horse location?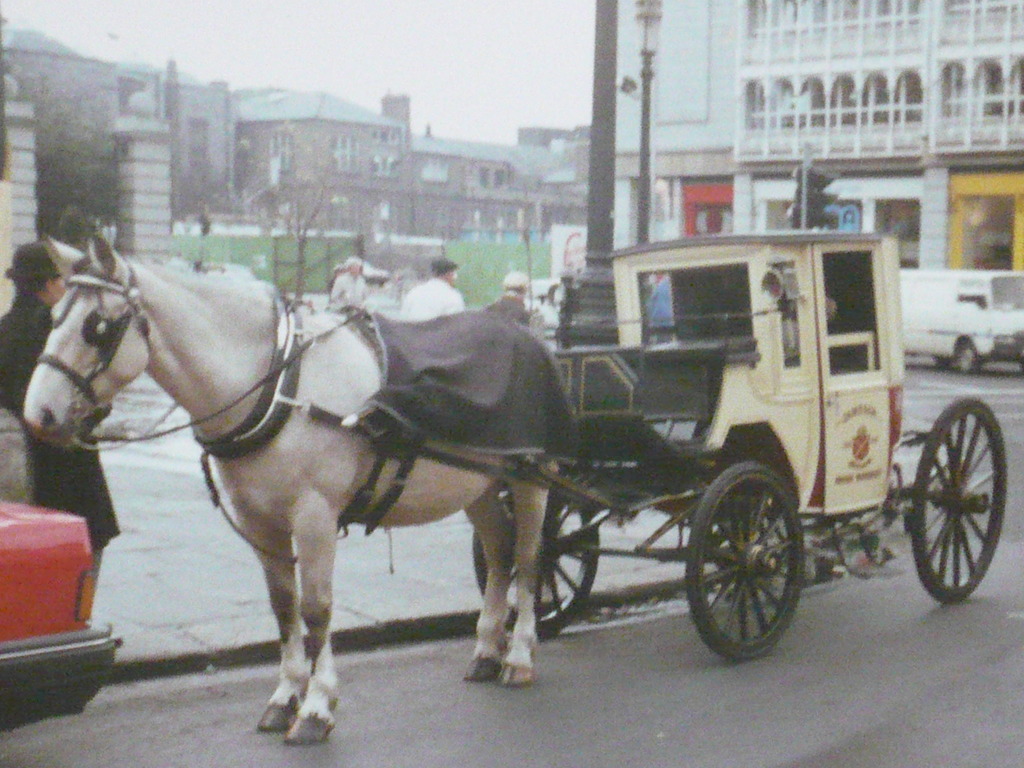
23,233,564,742
